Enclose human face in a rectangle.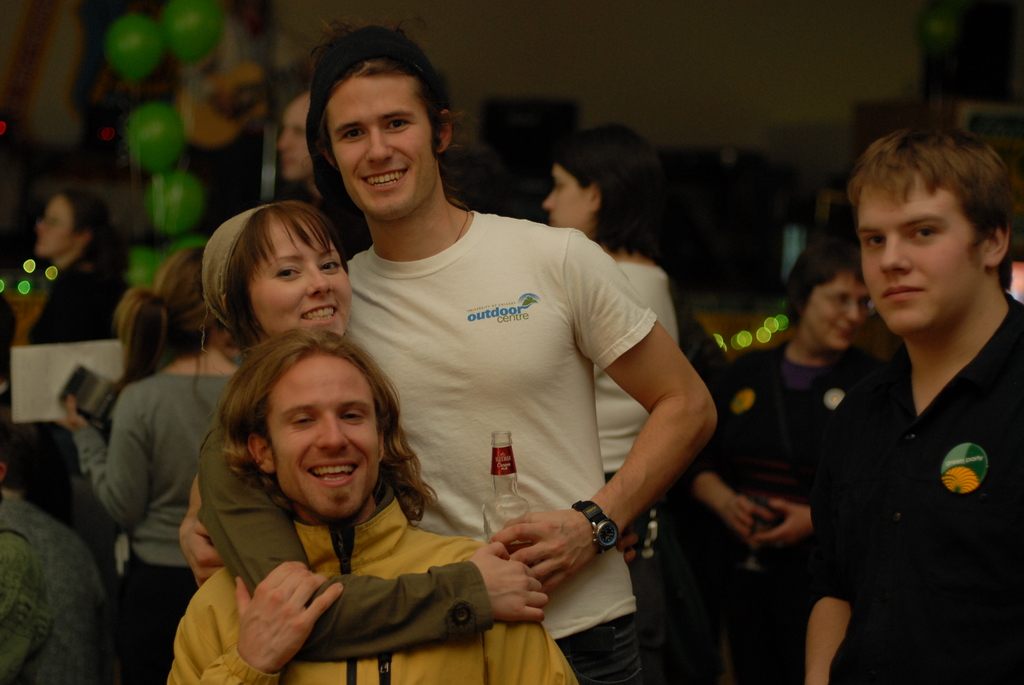
(855, 161, 989, 328).
